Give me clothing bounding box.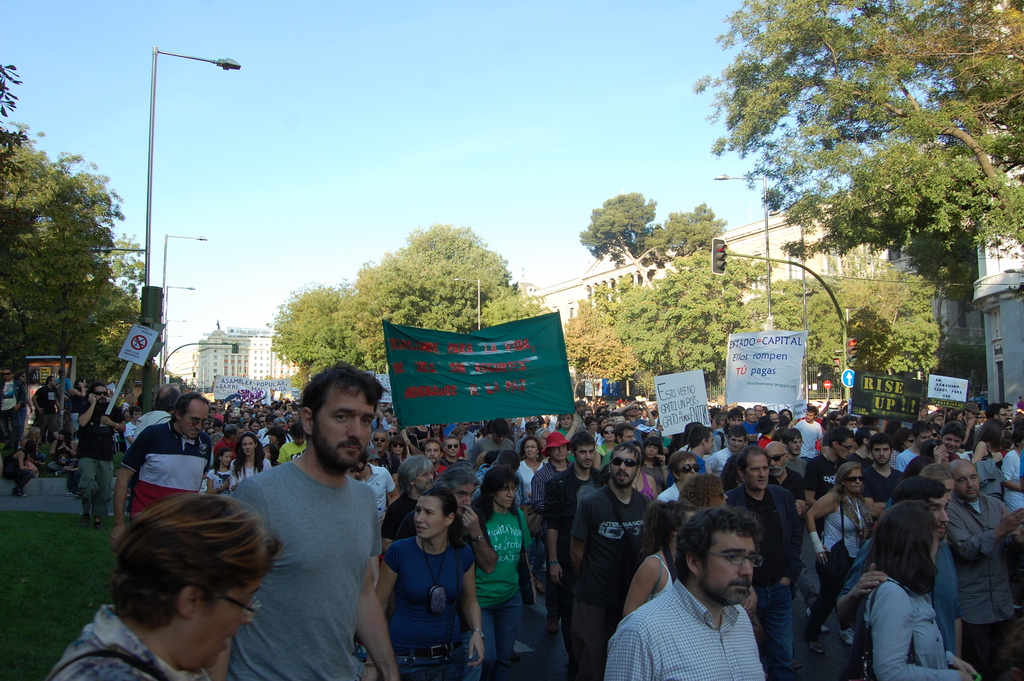
381/531/476/651.
